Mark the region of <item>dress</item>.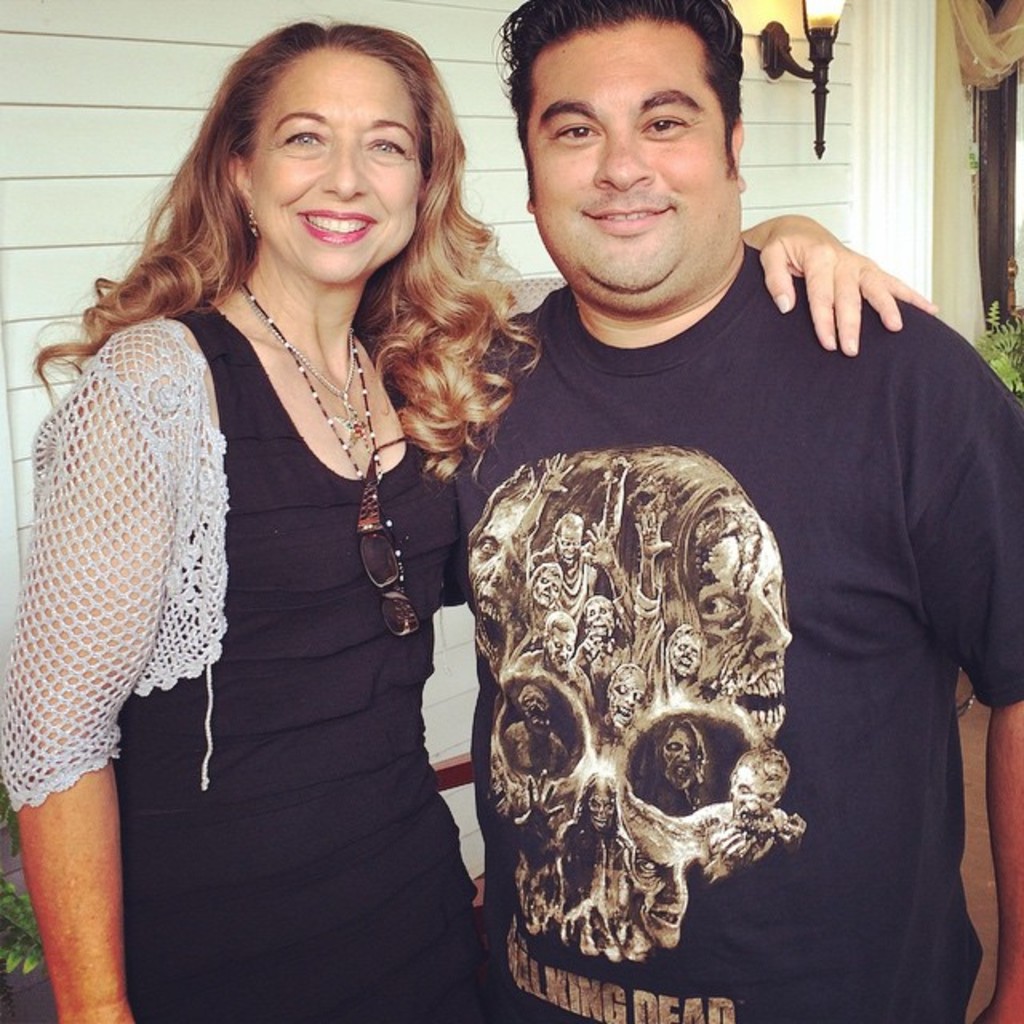
Region: rect(104, 288, 494, 1022).
